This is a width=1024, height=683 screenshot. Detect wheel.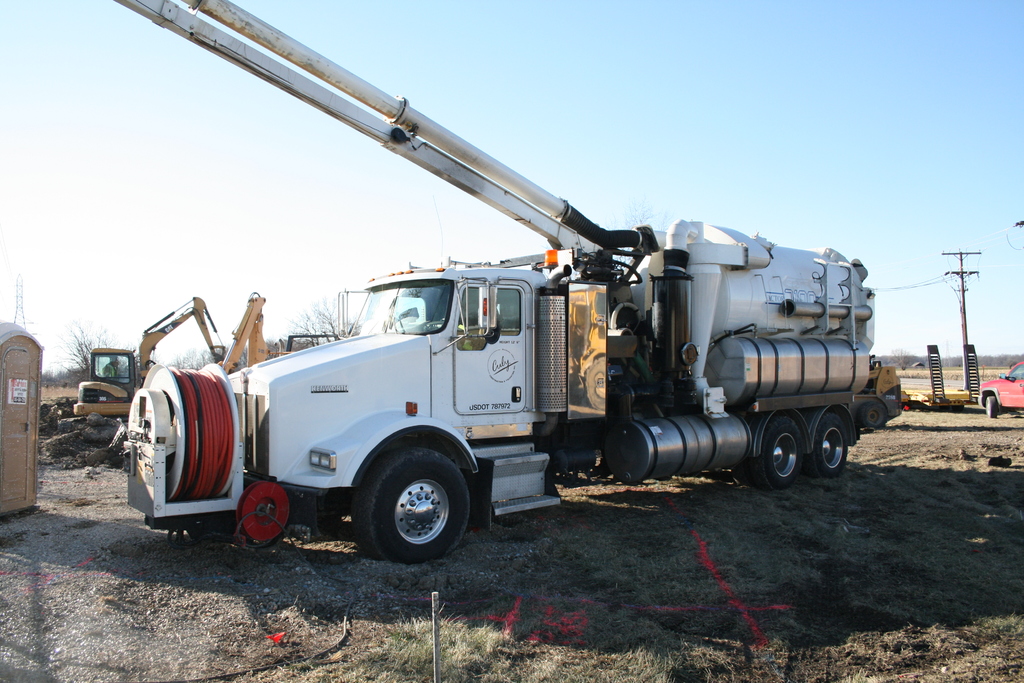
locate(804, 415, 851, 476).
